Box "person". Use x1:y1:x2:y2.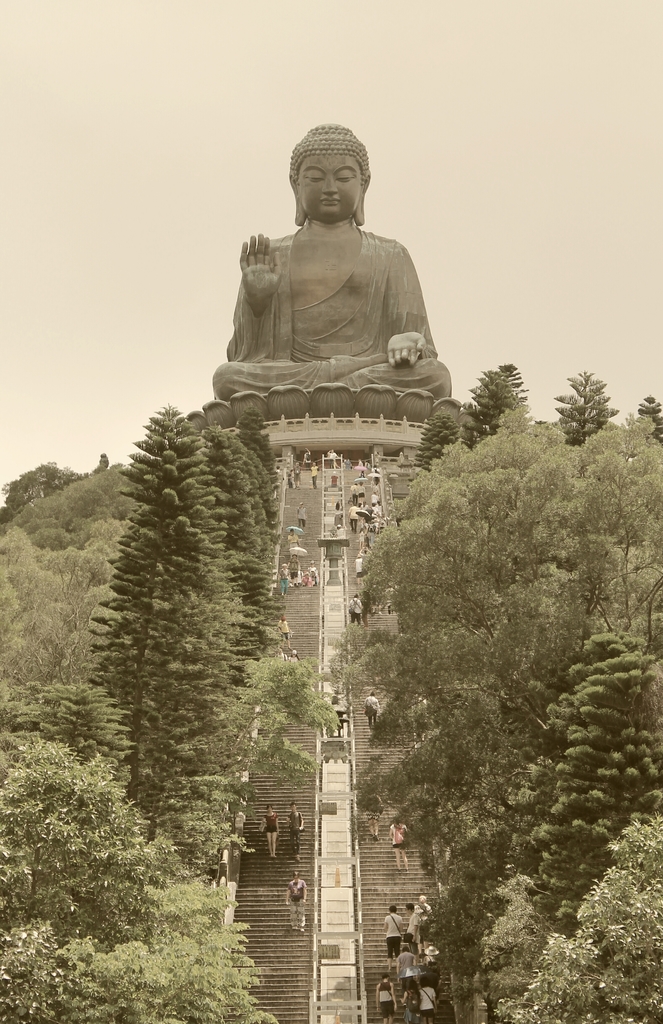
198:131:454:439.
